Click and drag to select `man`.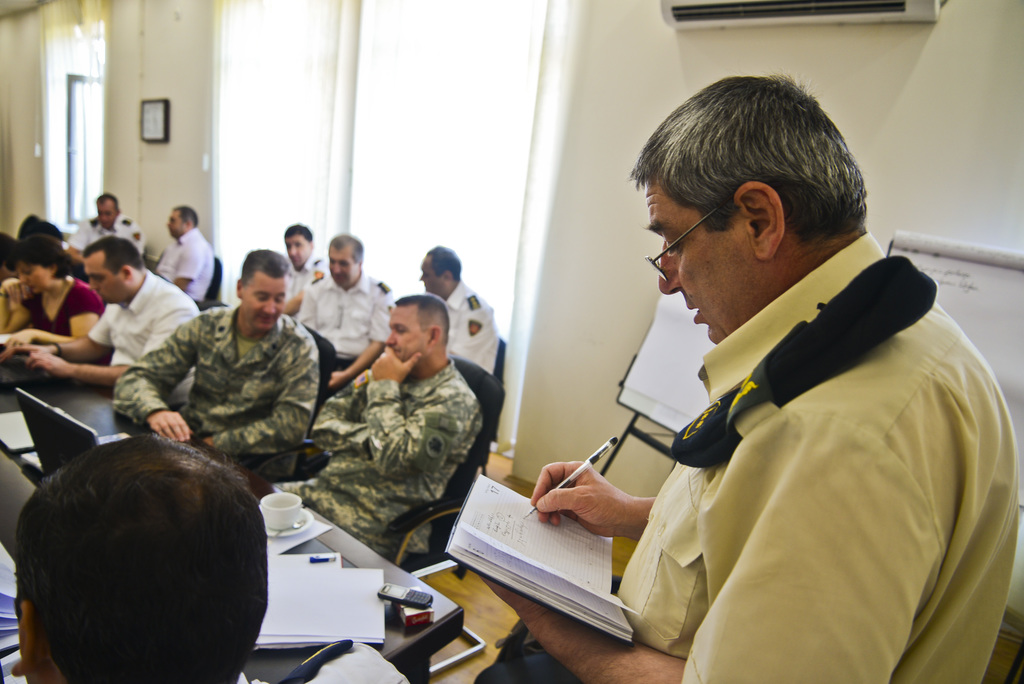
Selection: [17,233,203,389].
